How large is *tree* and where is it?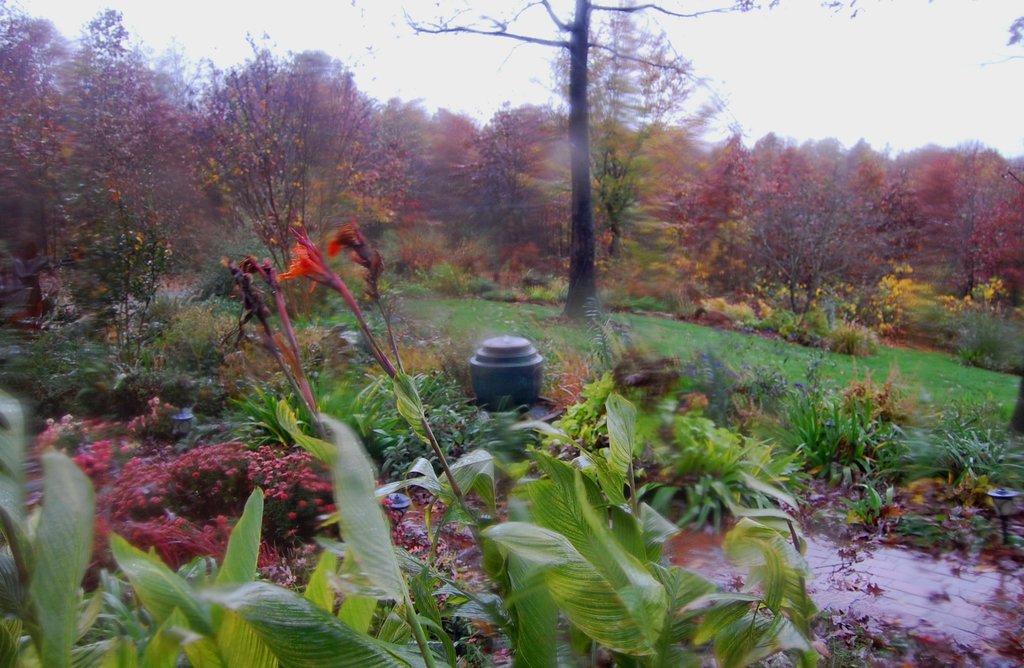
Bounding box: {"x1": 449, "y1": 86, "x2": 569, "y2": 292}.
